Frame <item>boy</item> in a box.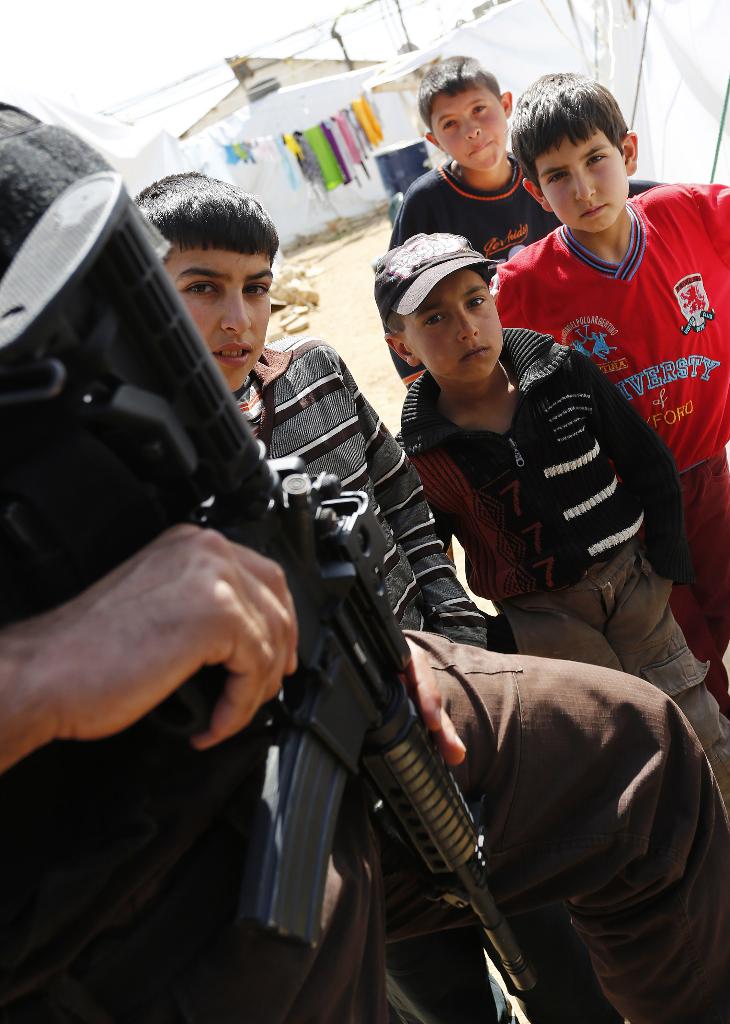
369:232:729:803.
